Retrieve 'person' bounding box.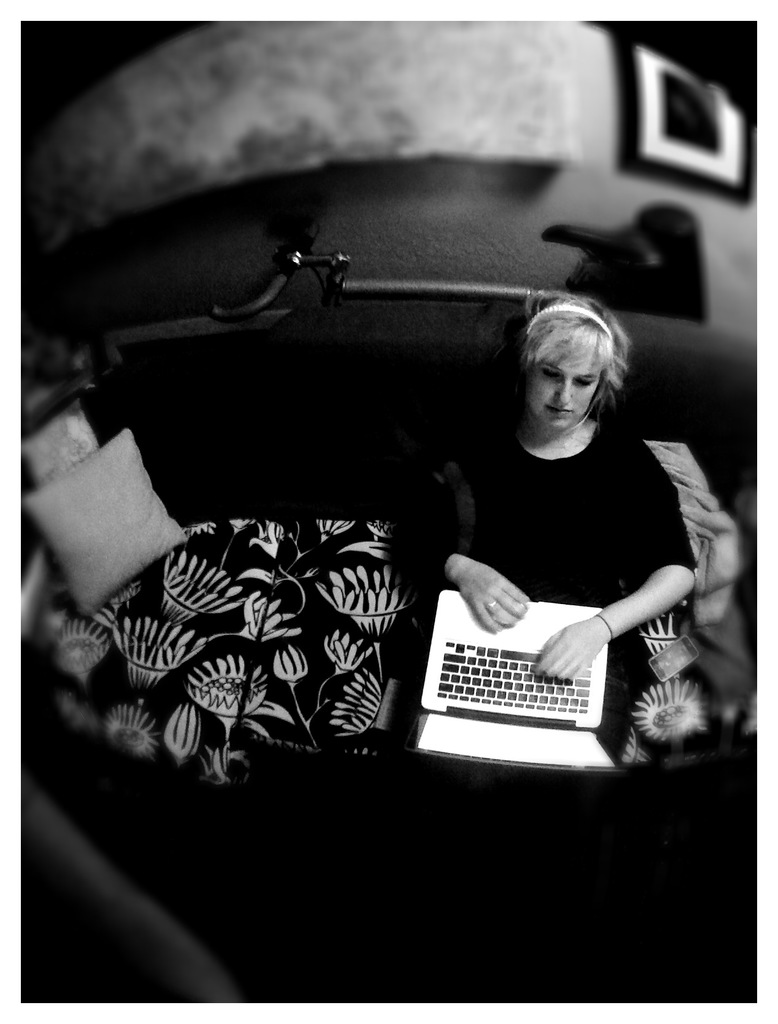
Bounding box: [412, 237, 721, 753].
